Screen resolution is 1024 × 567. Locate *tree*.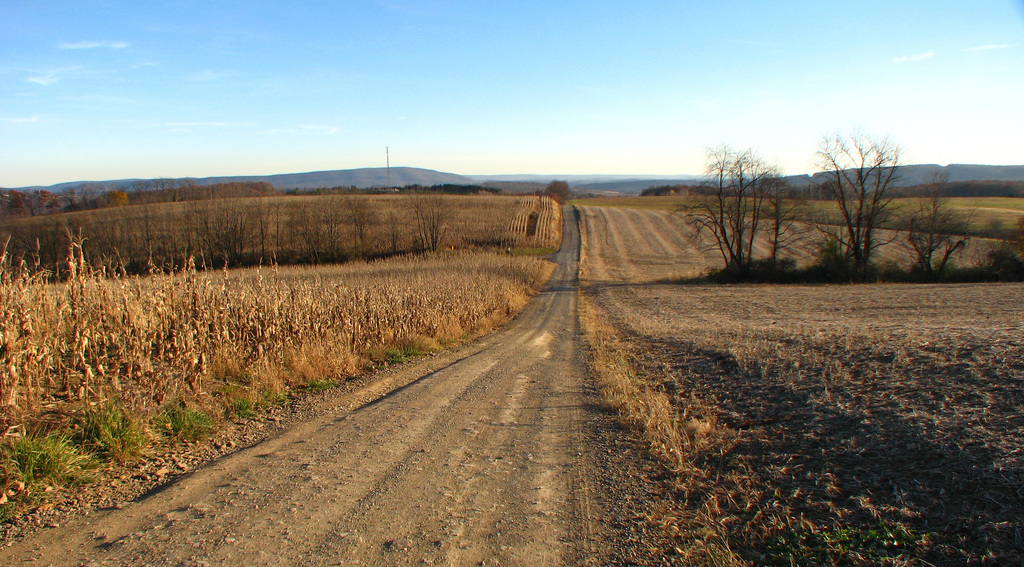
544, 176, 568, 198.
